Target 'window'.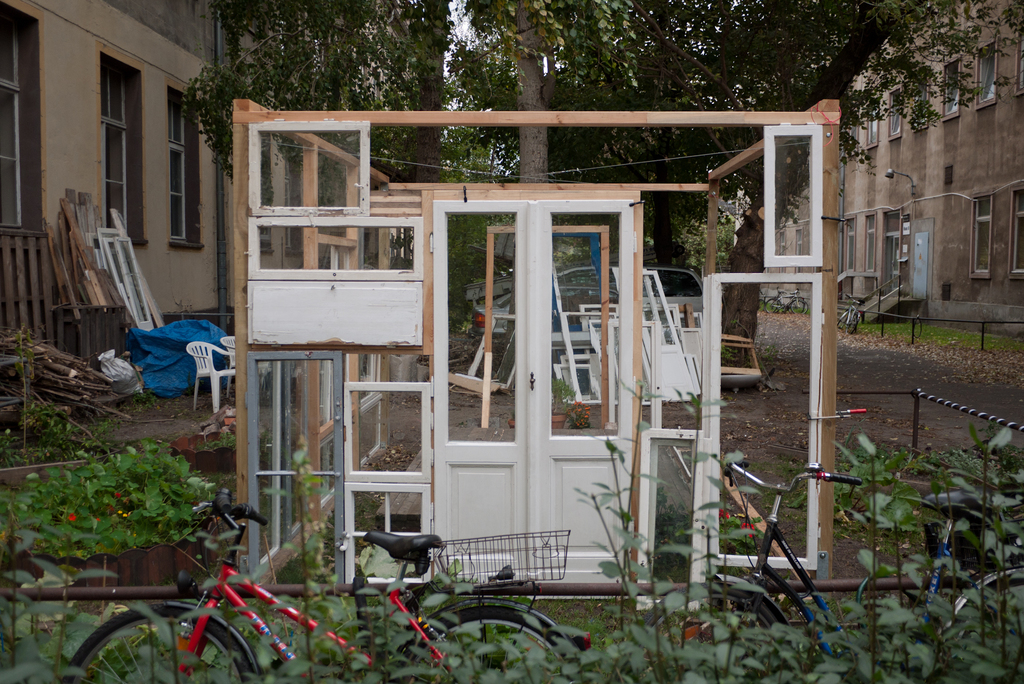
Target region: bbox=[976, 59, 1000, 96].
